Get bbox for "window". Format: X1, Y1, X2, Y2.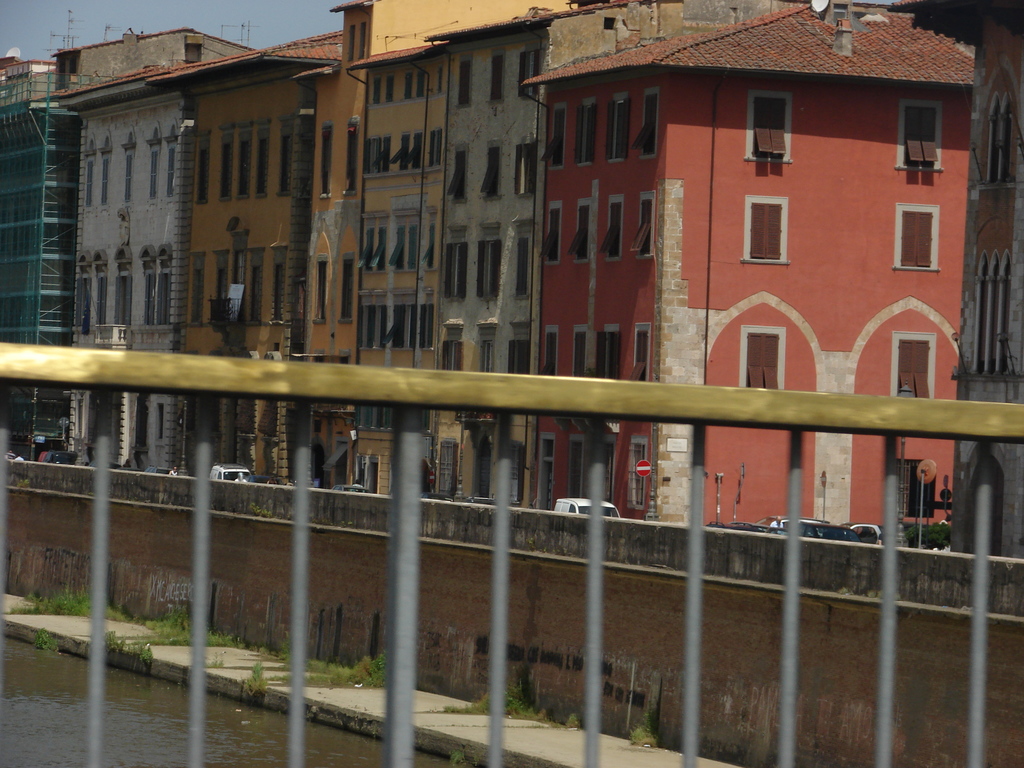
214, 268, 228, 300.
